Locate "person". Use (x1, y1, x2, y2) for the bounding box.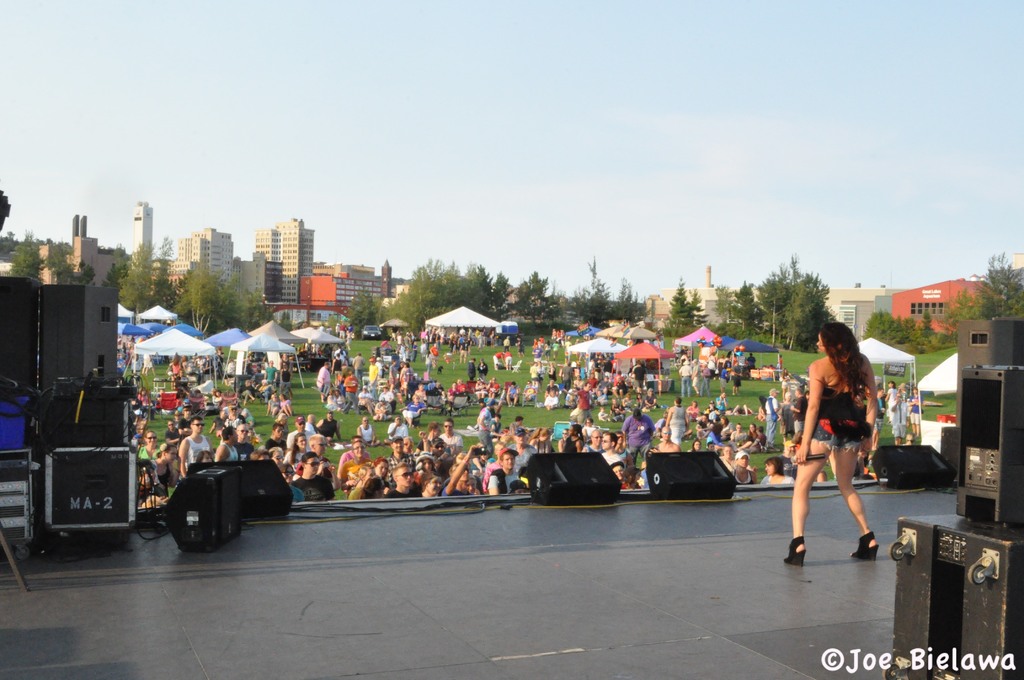
(524, 382, 540, 403).
